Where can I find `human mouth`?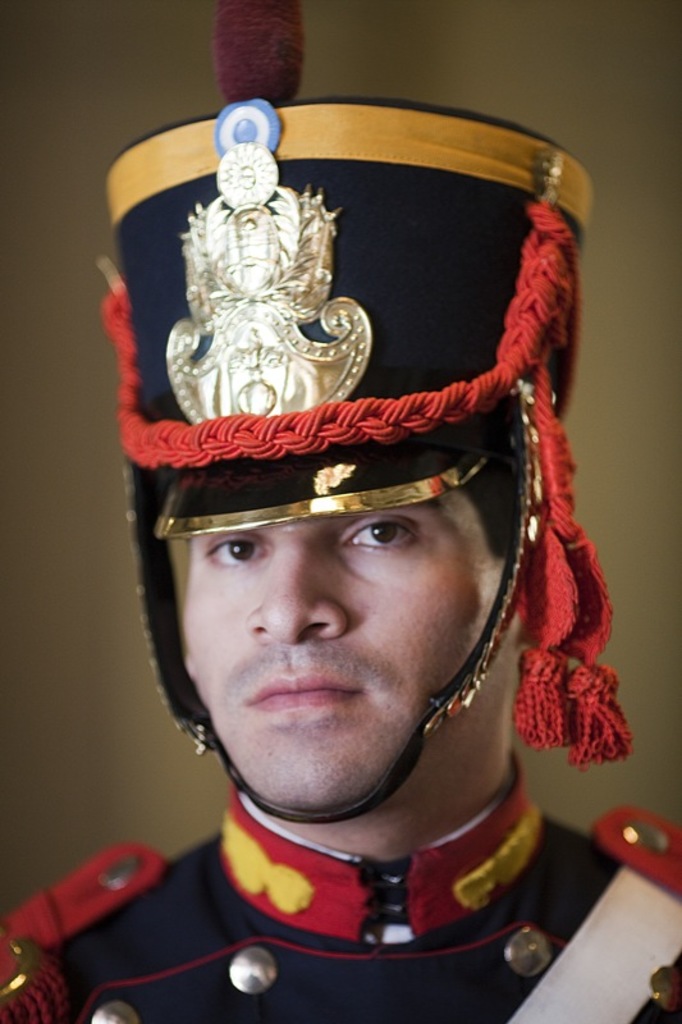
You can find it at <box>247,666,374,728</box>.
